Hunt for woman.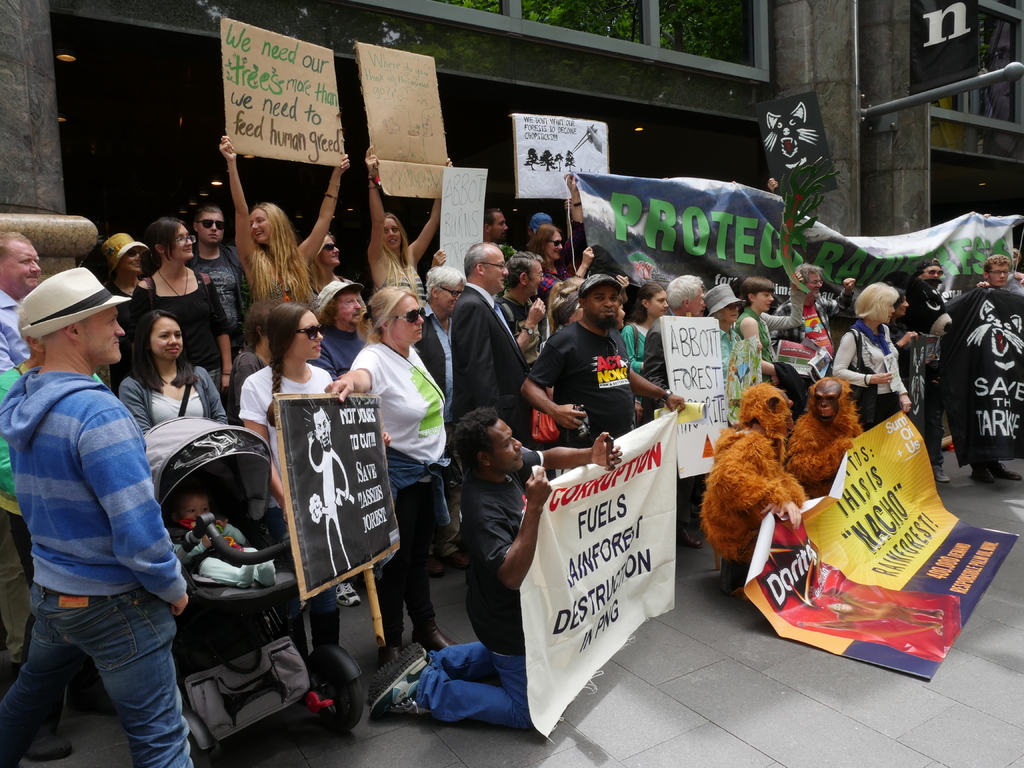
Hunted down at {"left": 733, "top": 265, "right": 805, "bottom": 387}.
